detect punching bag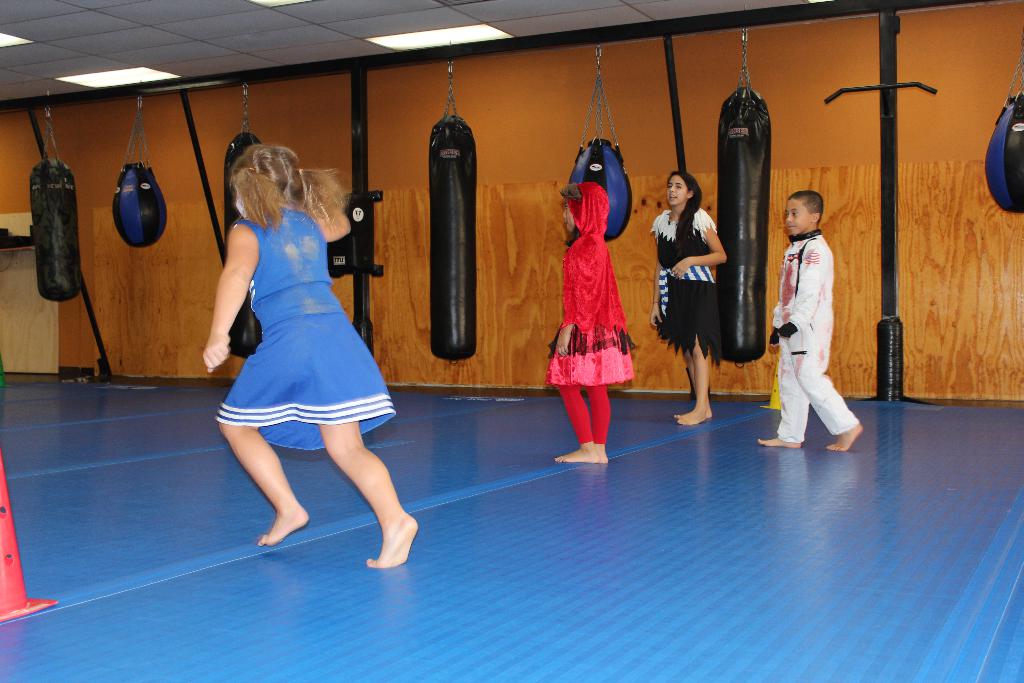
113/163/168/249
